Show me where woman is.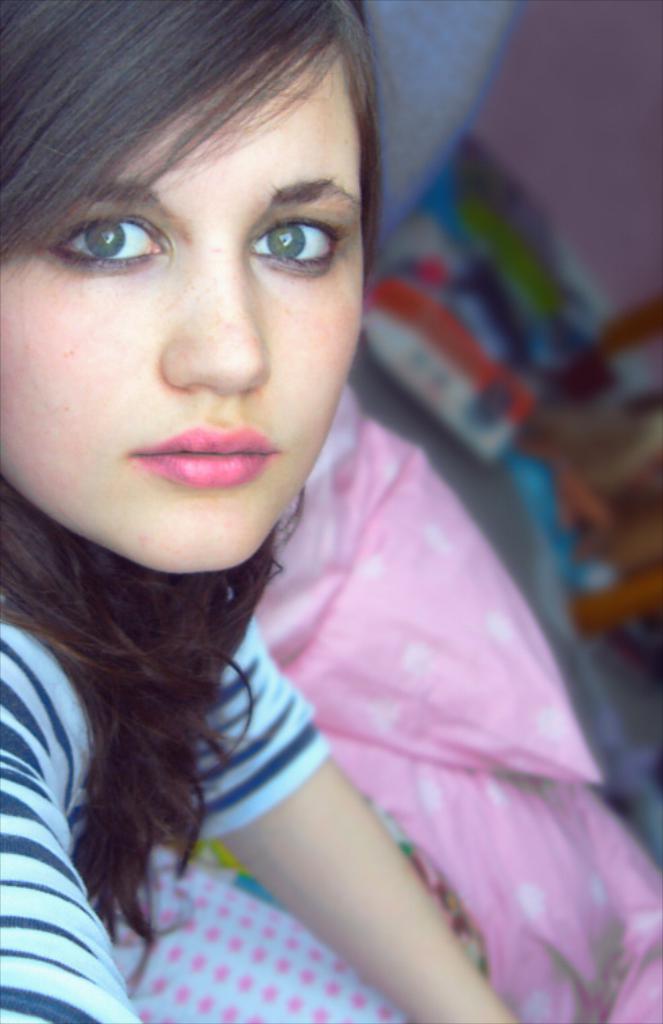
woman is at <box>0,0,614,1023</box>.
